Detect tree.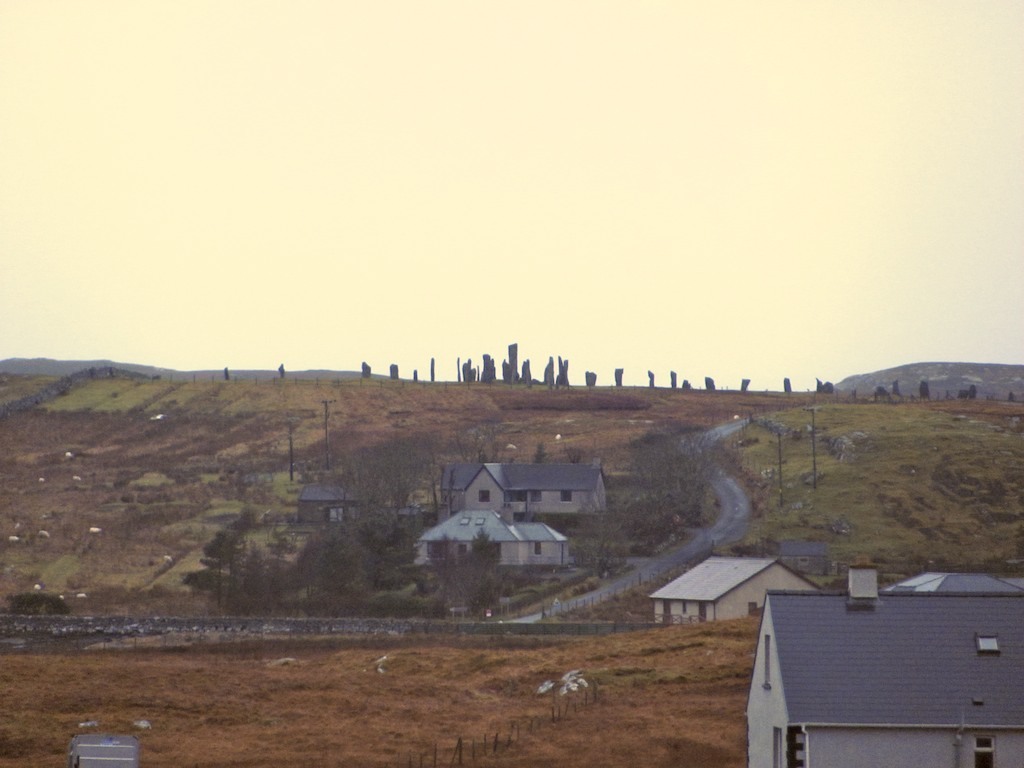
Detected at bbox(566, 492, 636, 571).
